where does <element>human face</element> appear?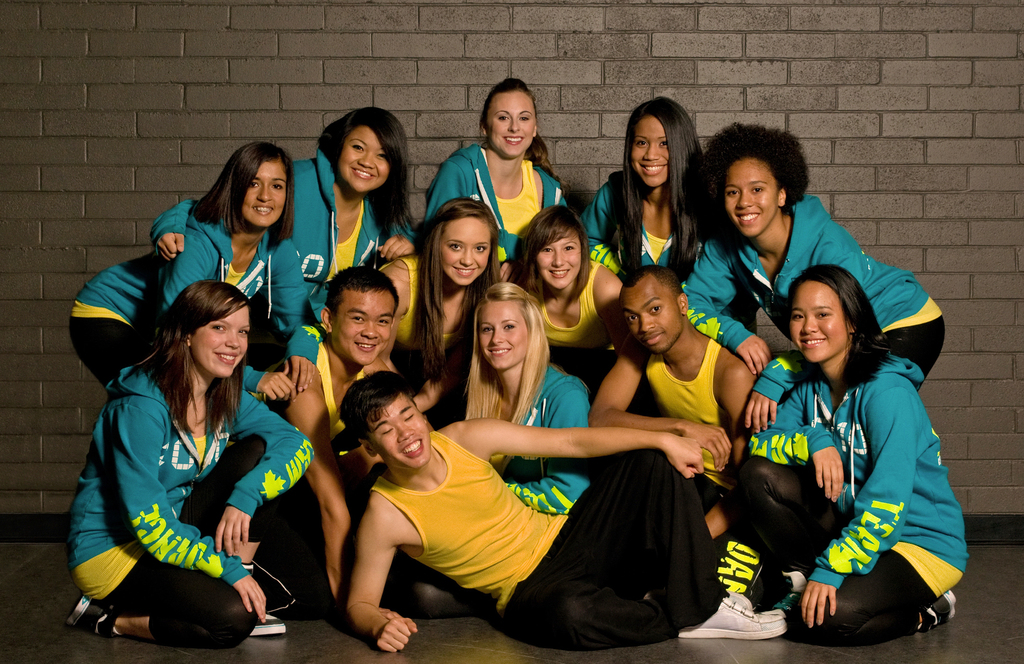
Appears at locate(481, 298, 529, 368).
